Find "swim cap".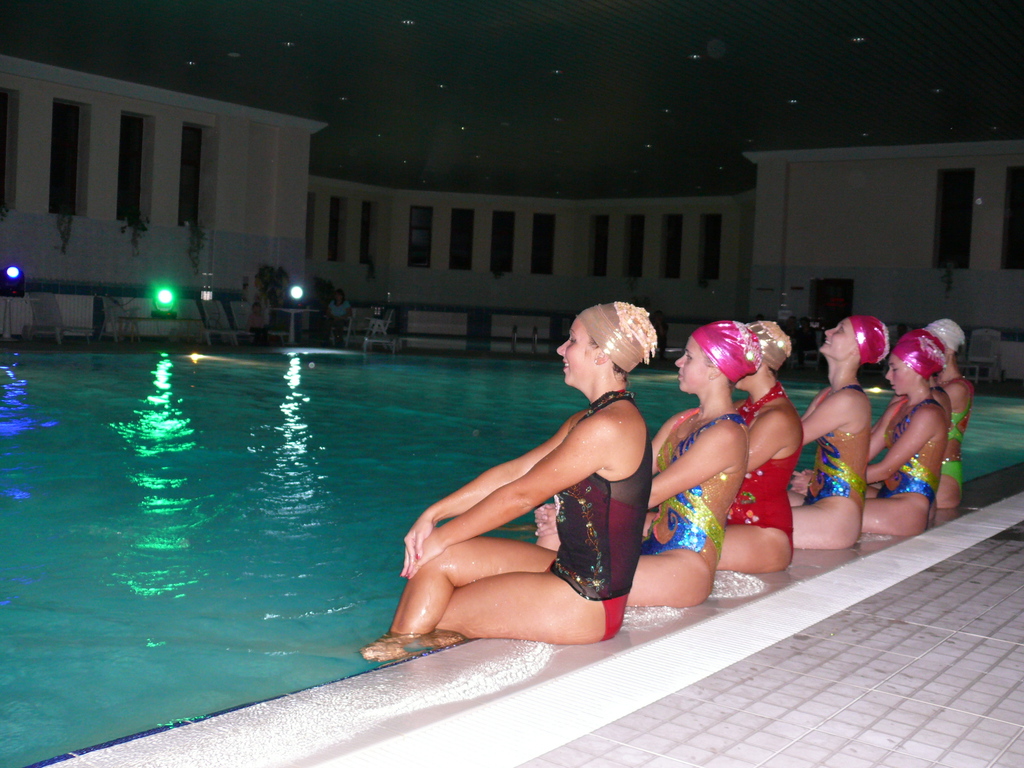
922,315,965,352.
